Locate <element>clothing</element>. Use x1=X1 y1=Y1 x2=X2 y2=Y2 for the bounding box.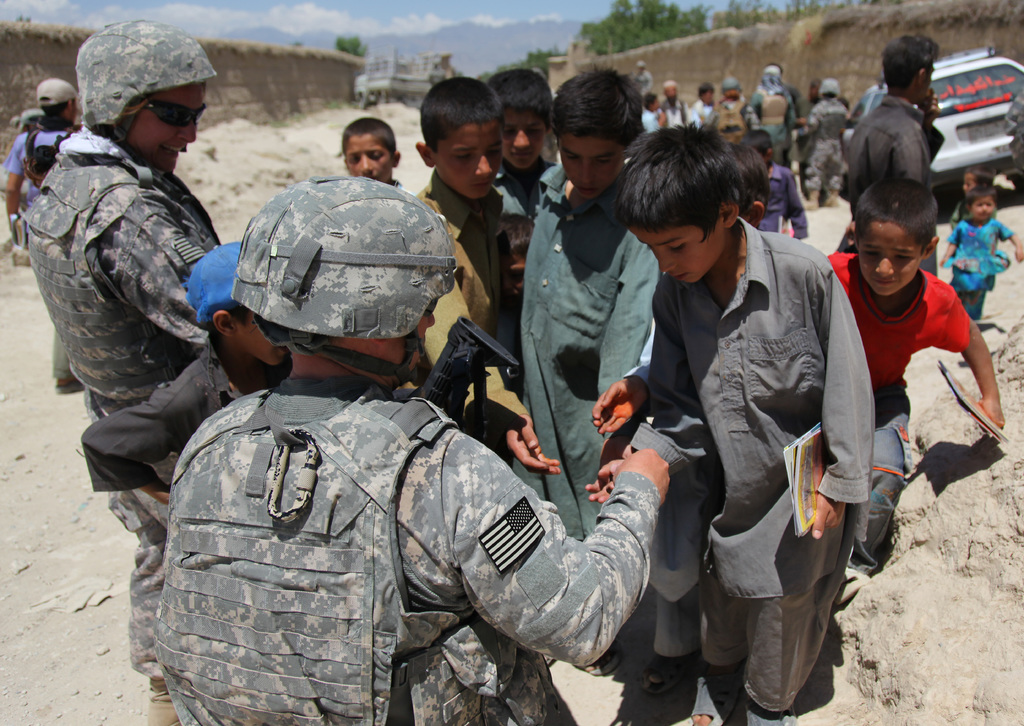
x1=419 y1=158 x2=543 y2=435.
